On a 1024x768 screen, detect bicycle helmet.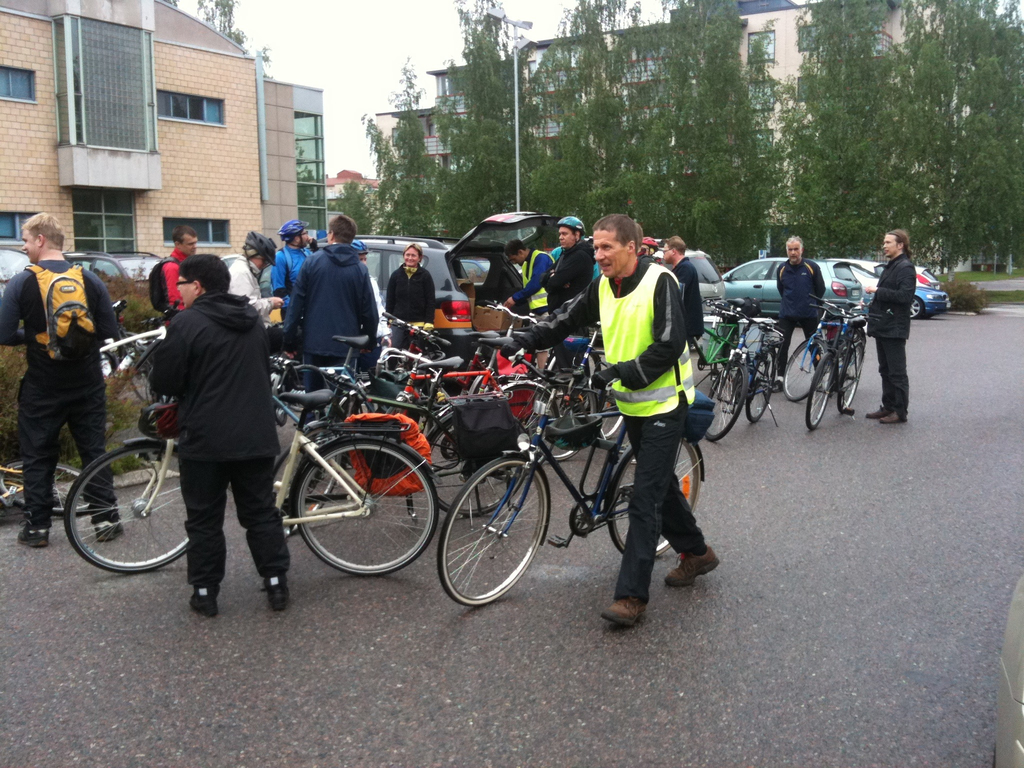
[350,236,371,256].
